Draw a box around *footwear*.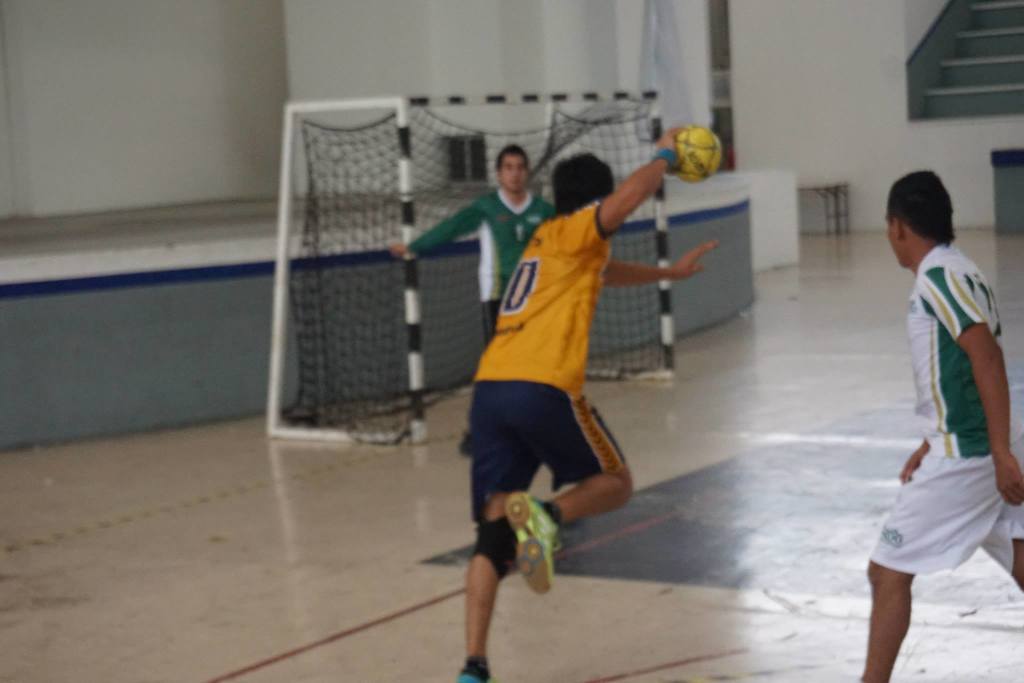
(left=507, top=488, right=554, bottom=590).
